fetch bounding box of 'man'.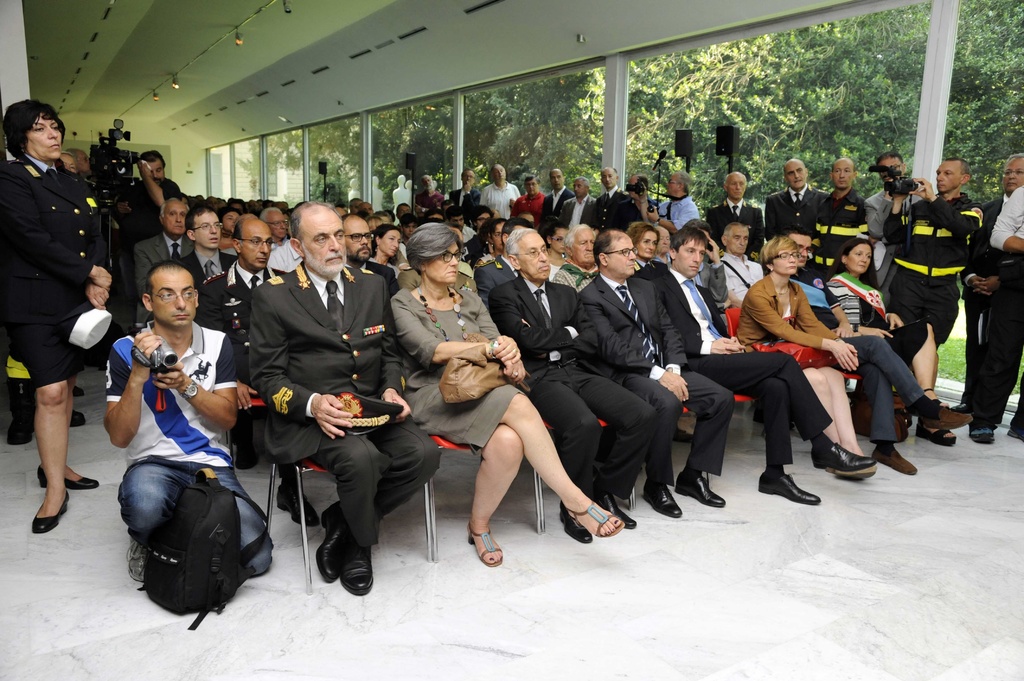
Bbox: Rect(88, 244, 261, 630).
